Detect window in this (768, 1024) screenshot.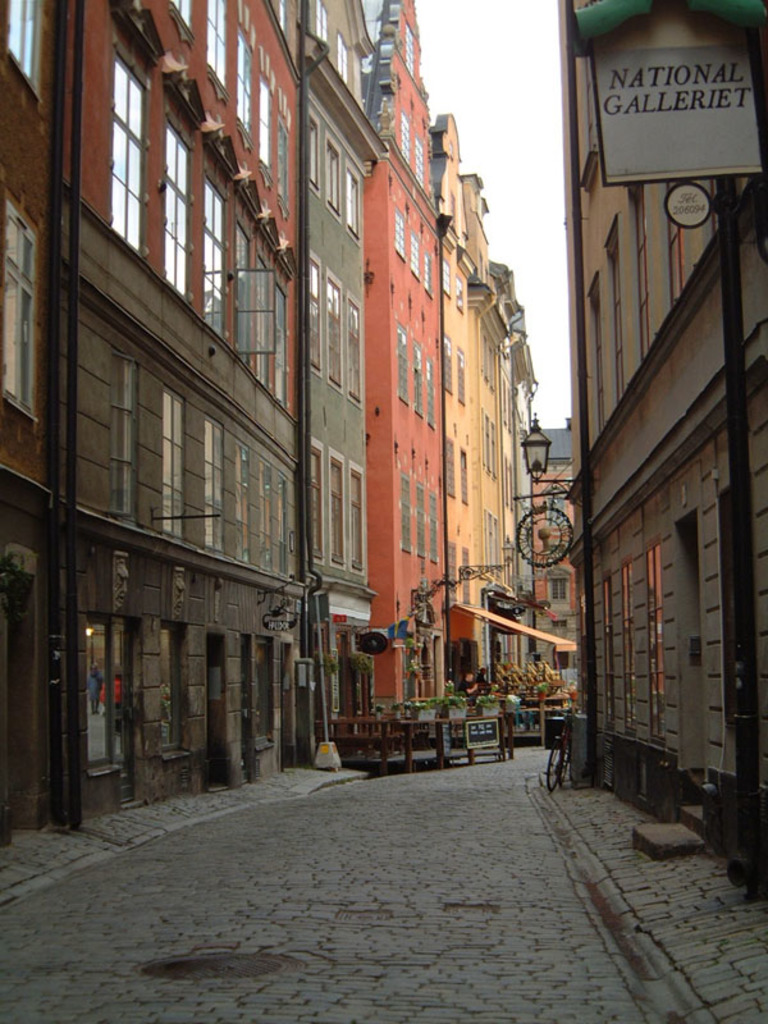
Detection: <bbox>164, 390, 186, 543</bbox>.
